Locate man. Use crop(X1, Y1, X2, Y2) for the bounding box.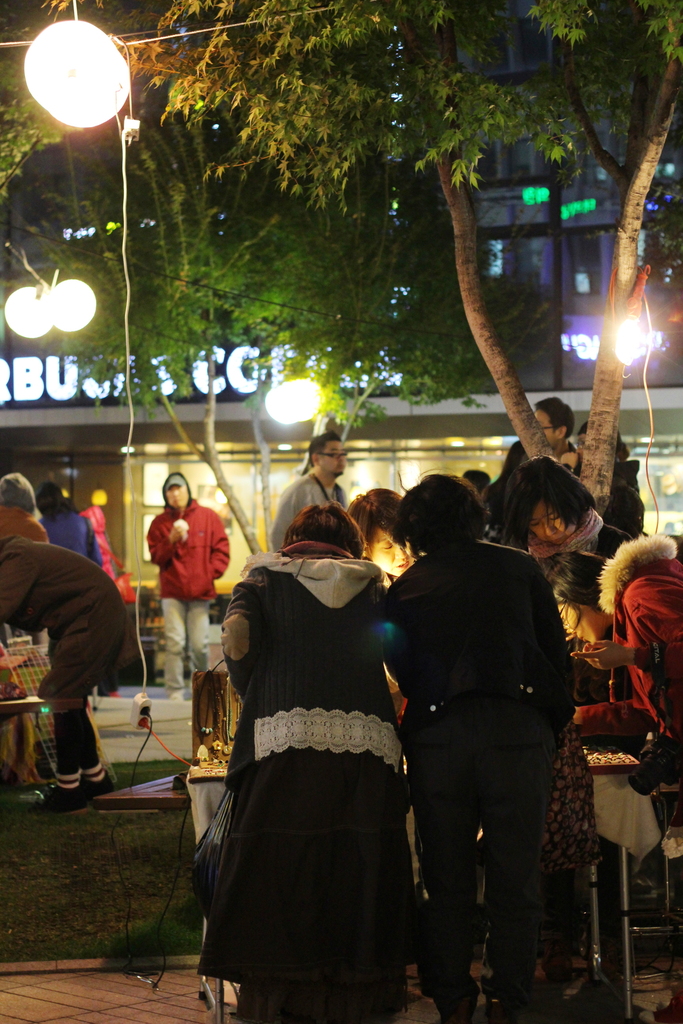
crop(372, 474, 591, 1010).
